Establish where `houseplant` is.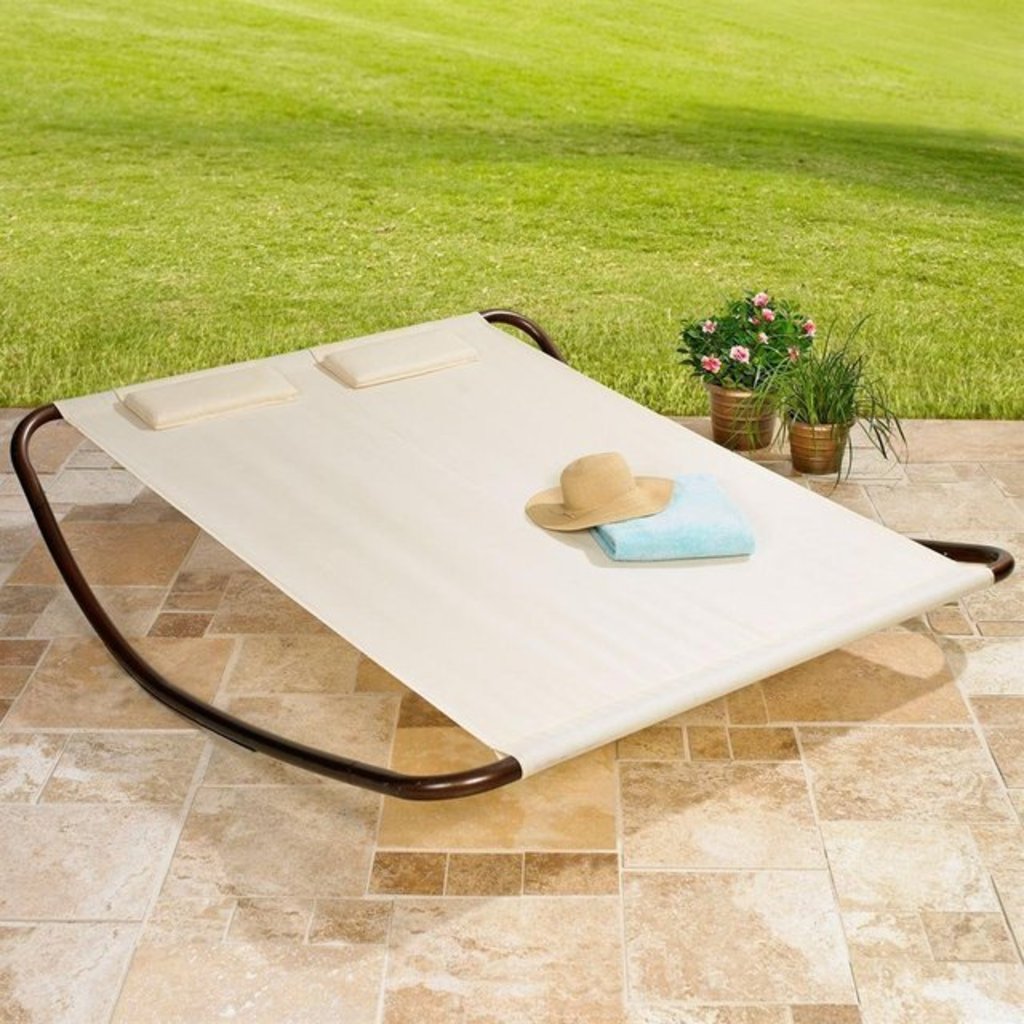
Established at [x1=730, y1=312, x2=909, y2=482].
